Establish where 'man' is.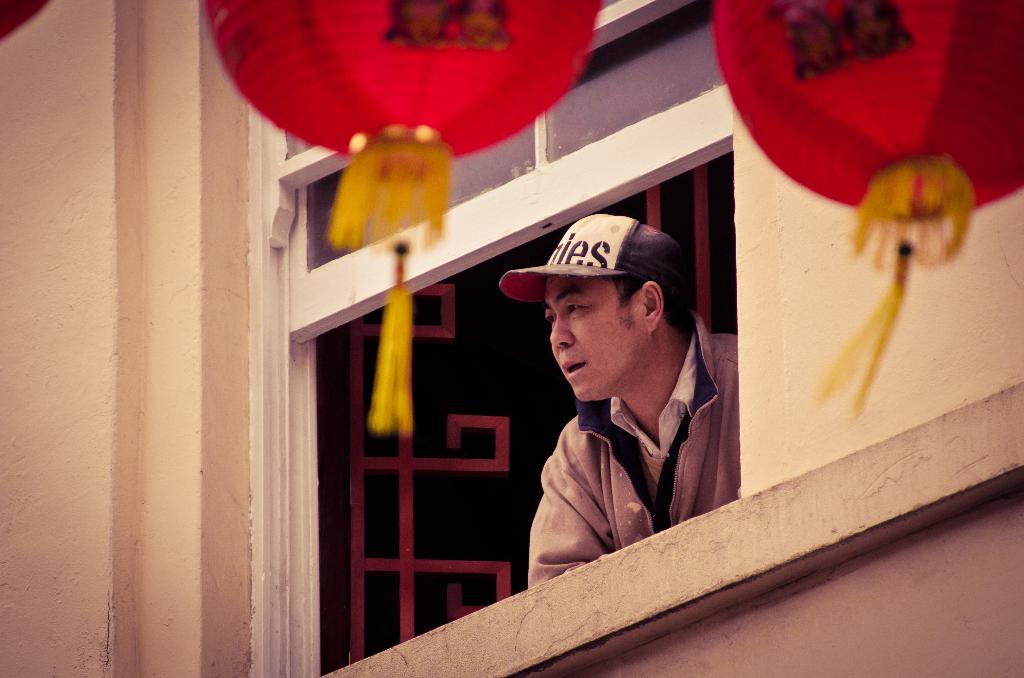
Established at locate(481, 222, 746, 586).
